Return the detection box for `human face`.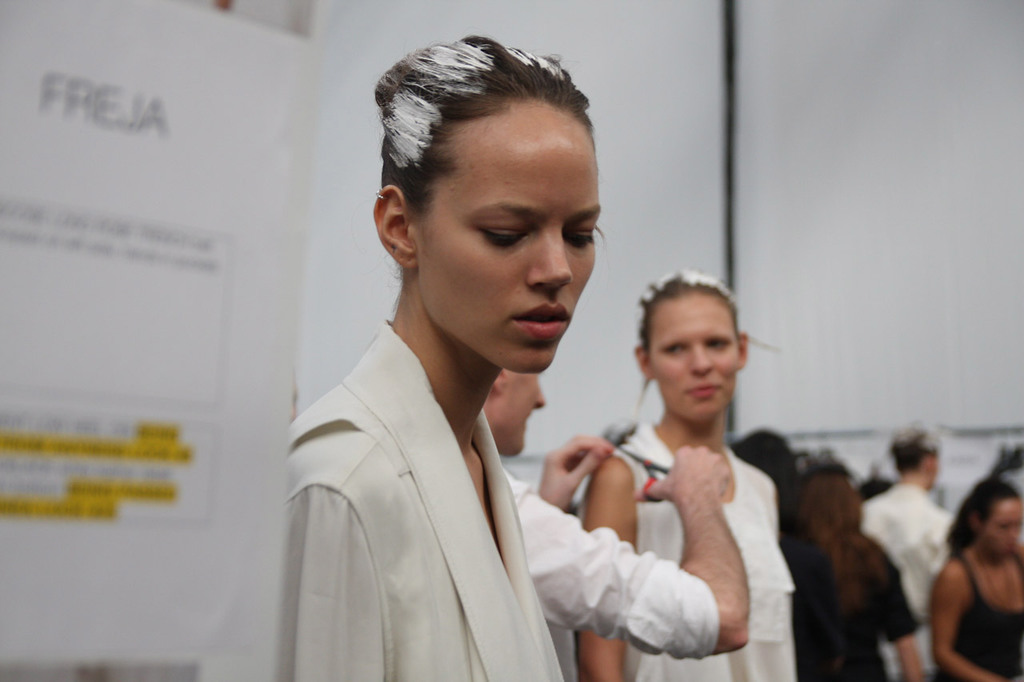
(650, 288, 744, 428).
